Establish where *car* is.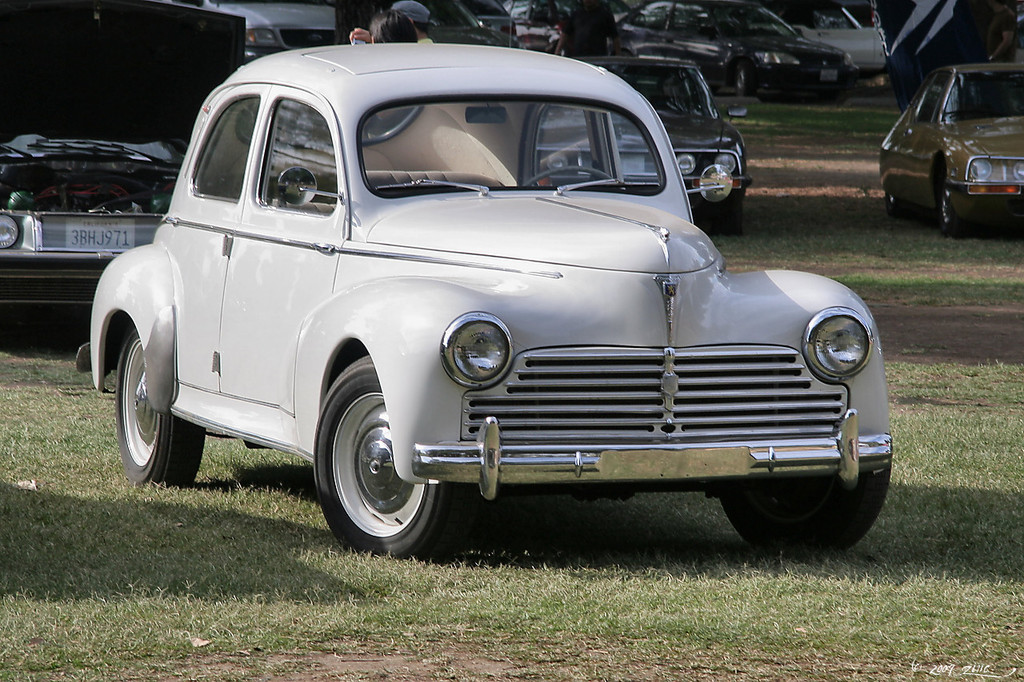
Established at x1=97, y1=42, x2=901, y2=540.
